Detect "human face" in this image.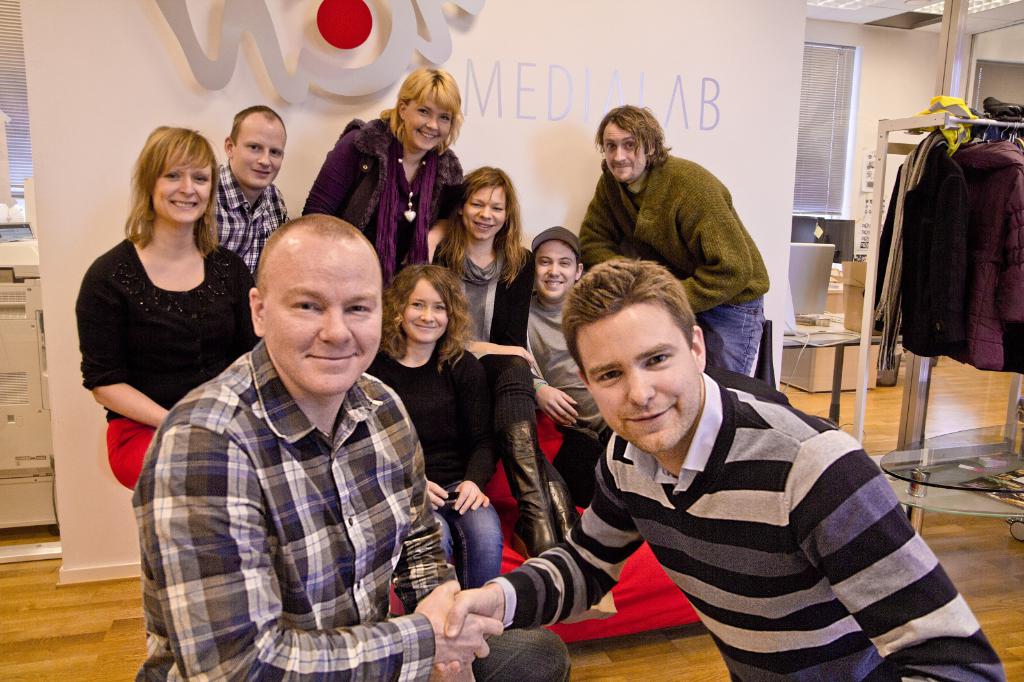
Detection: <region>577, 316, 698, 459</region>.
